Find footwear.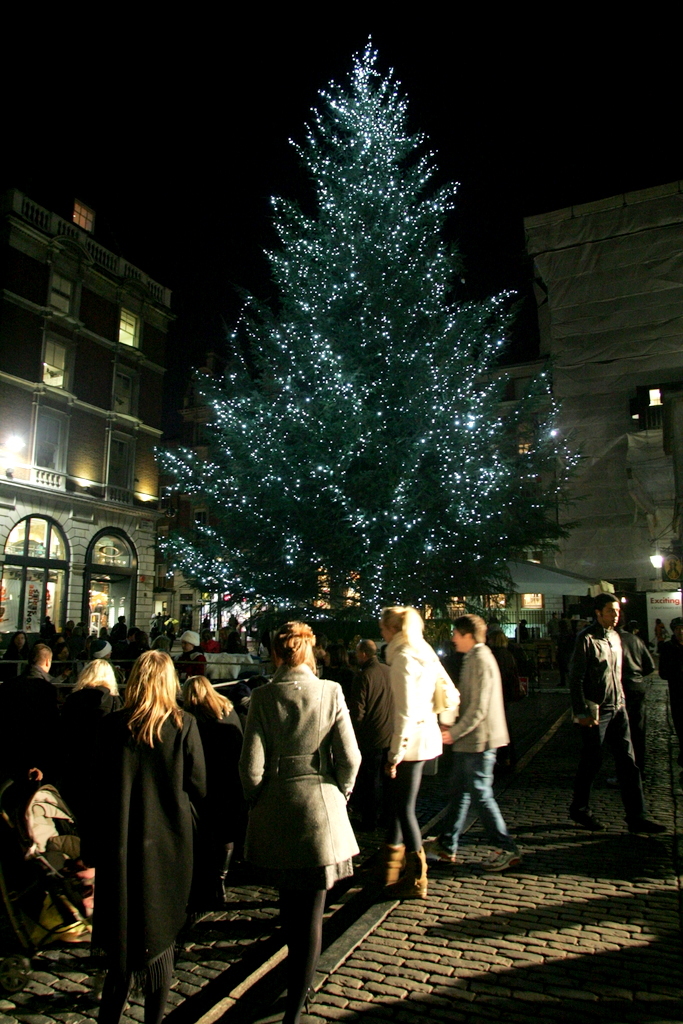
left=622, top=813, right=671, bottom=838.
